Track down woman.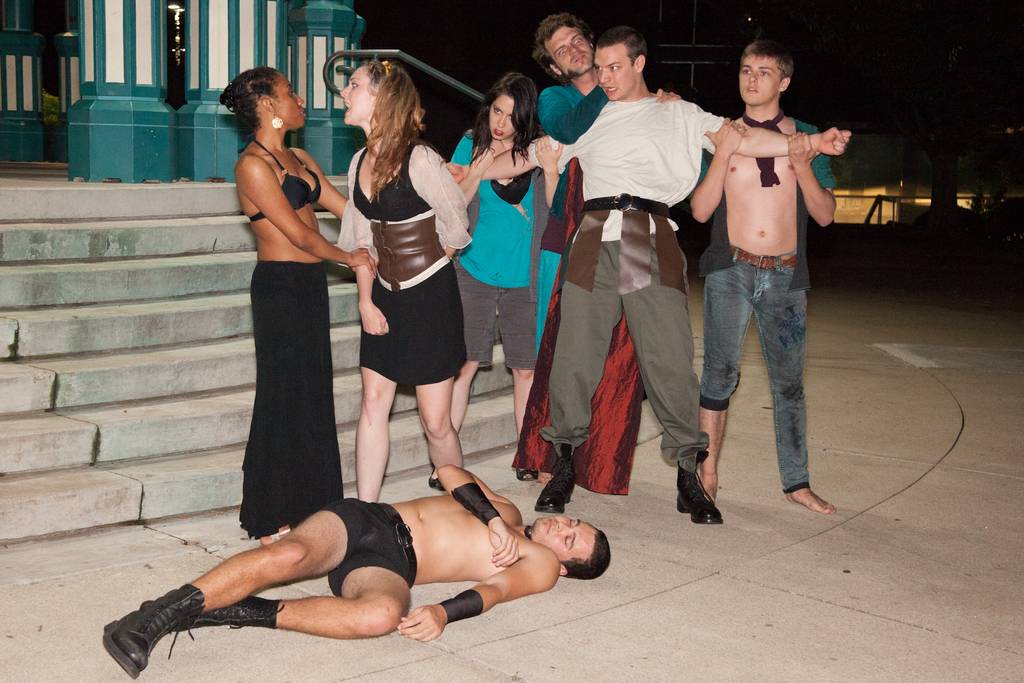
Tracked to detection(339, 58, 461, 498).
